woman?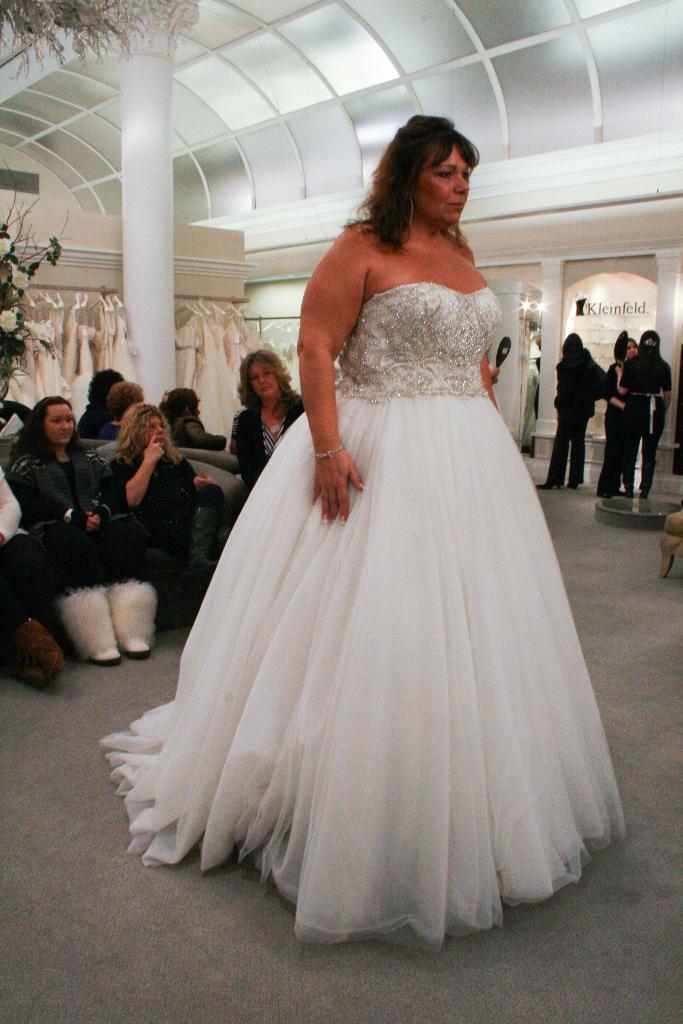
(left=105, top=399, right=233, bottom=597)
